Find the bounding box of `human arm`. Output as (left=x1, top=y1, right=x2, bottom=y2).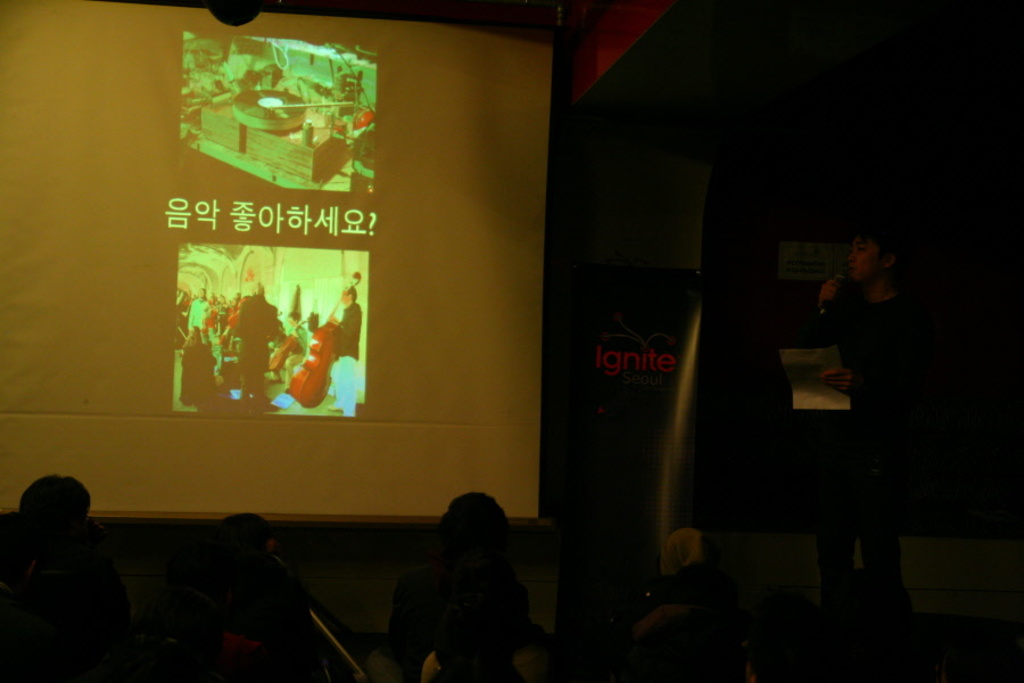
(left=289, top=324, right=307, bottom=352).
